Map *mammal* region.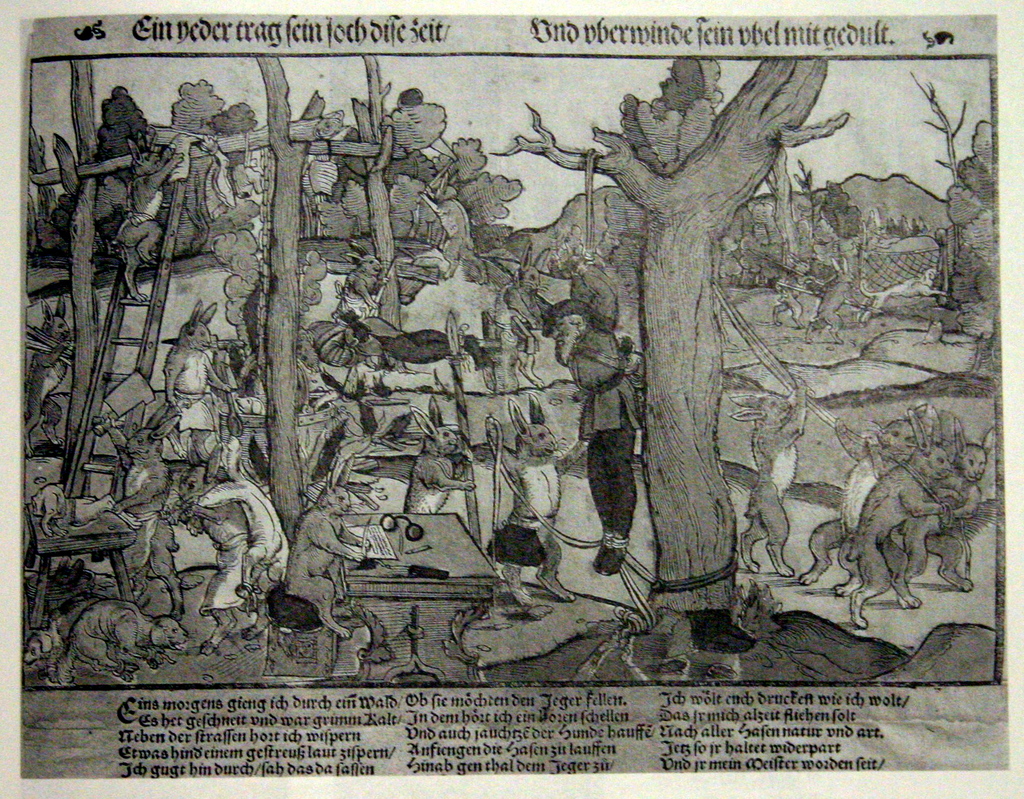
Mapped to 474,377,622,621.
